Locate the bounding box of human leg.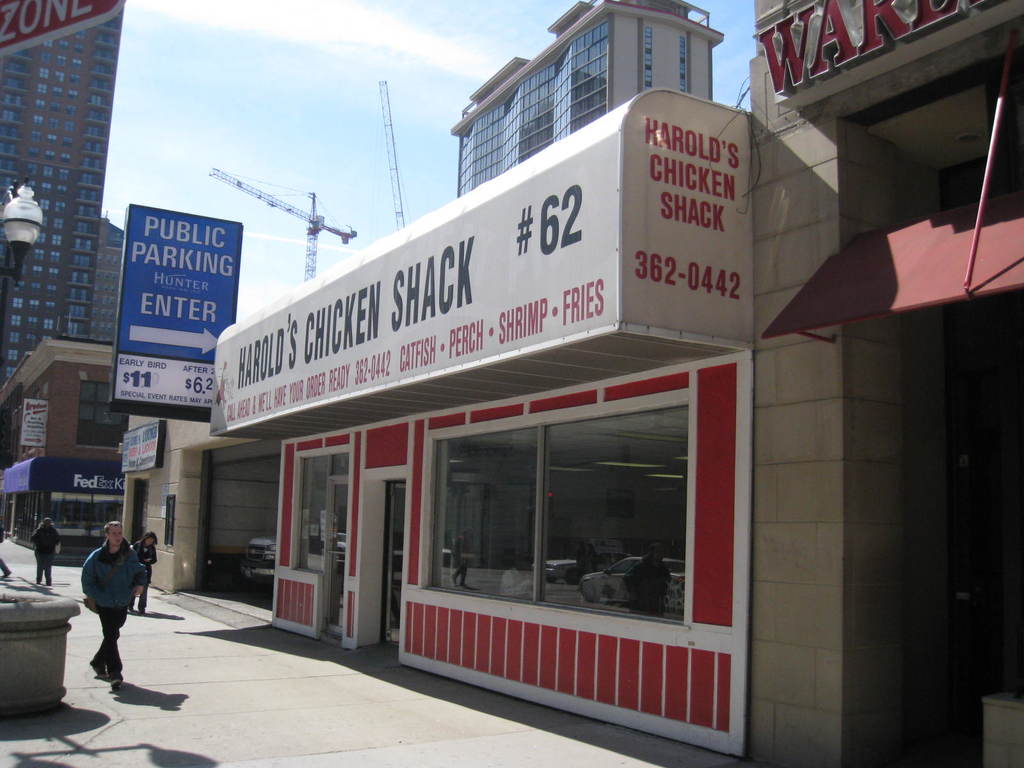
Bounding box: (92,601,124,687).
